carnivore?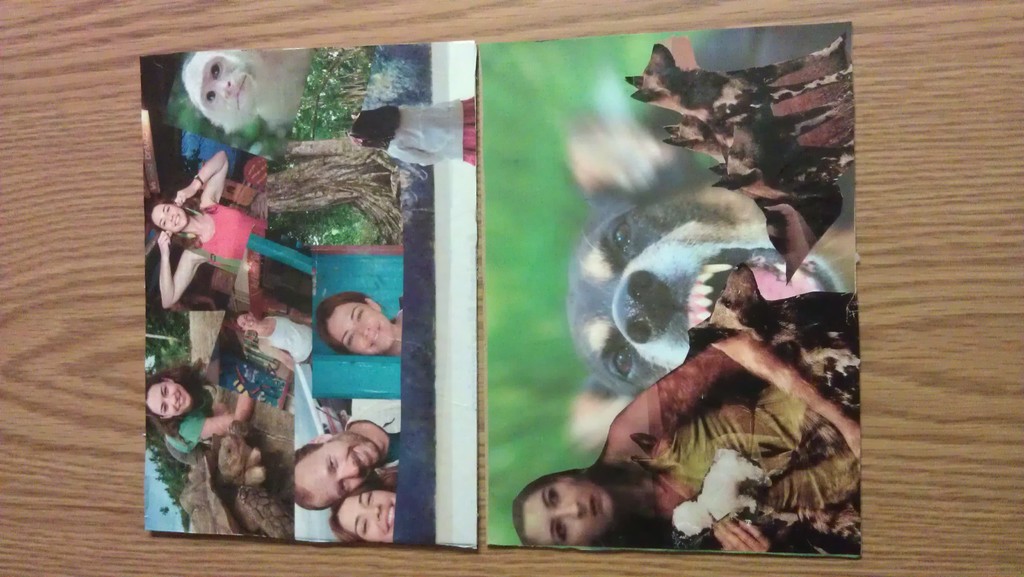
[308,287,405,367]
